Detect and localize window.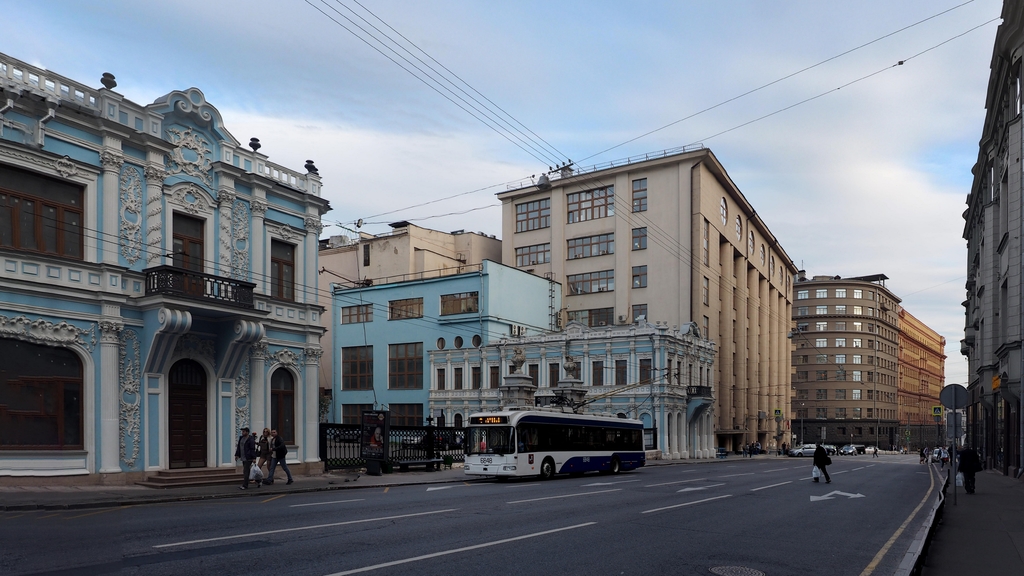
Localized at BBox(514, 194, 551, 233).
